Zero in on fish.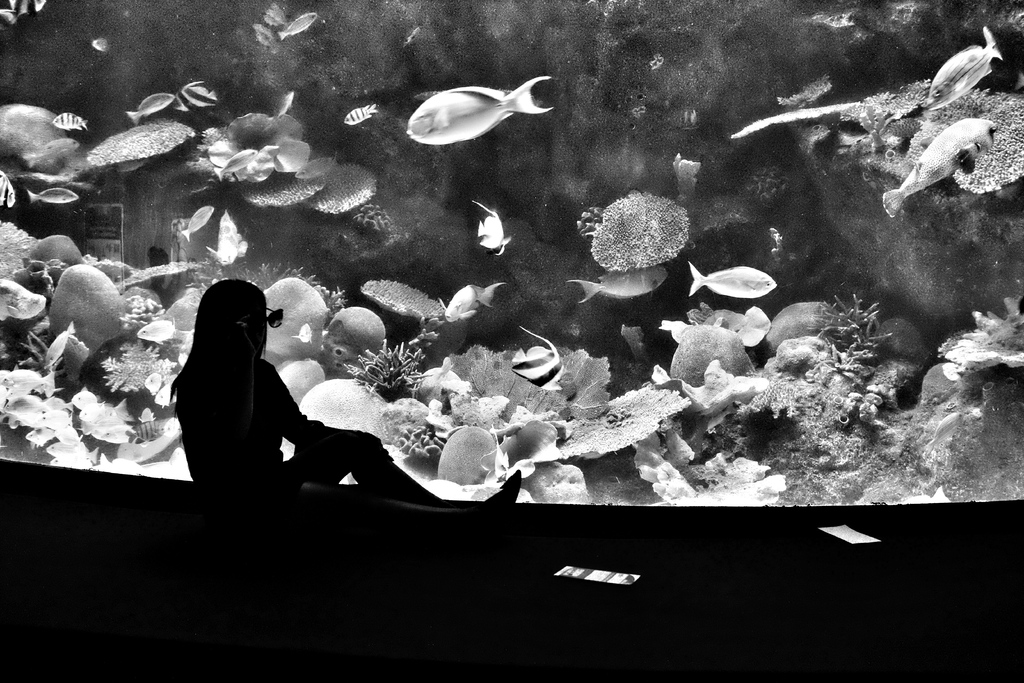
Zeroed in: l=141, t=409, r=157, b=420.
